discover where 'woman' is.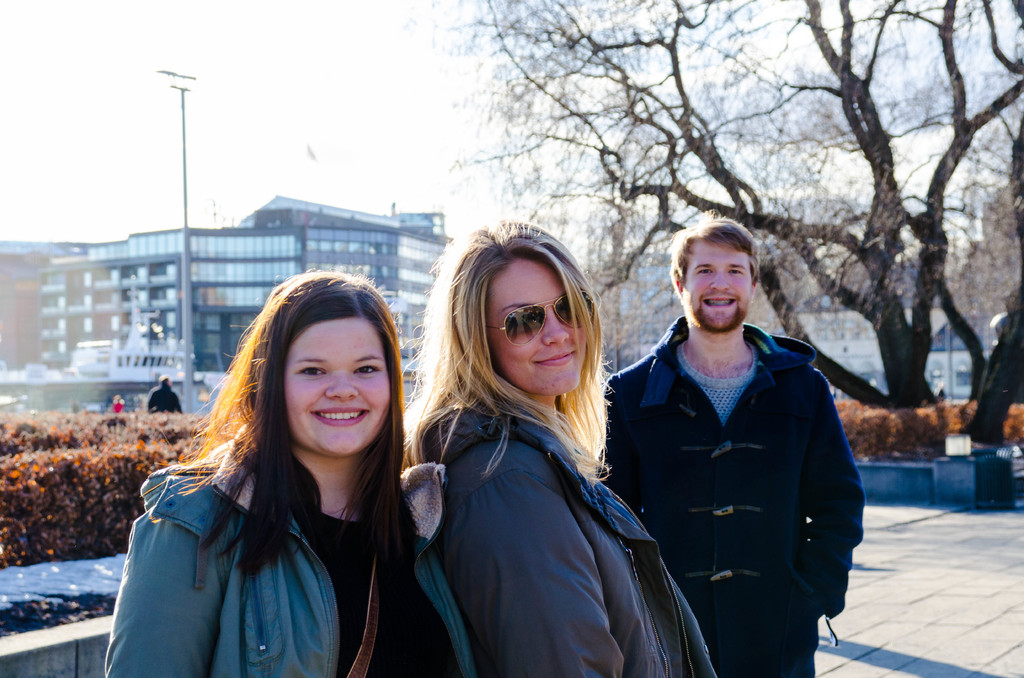
Discovered at {"left": 106, "top": 273, "right": 470, "bottom": 677}.
